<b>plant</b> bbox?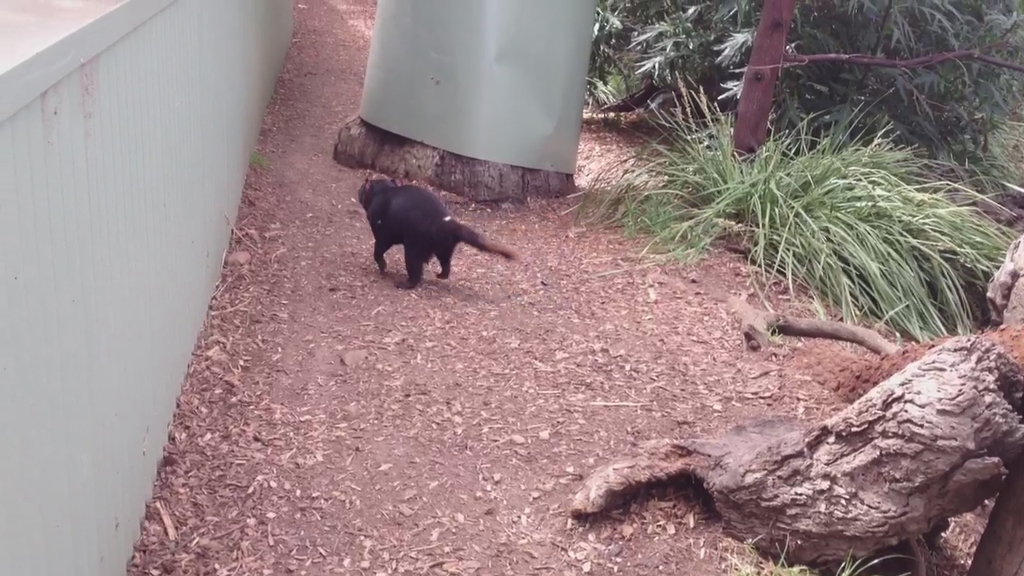
locate(580, 112, 1016, 359)
